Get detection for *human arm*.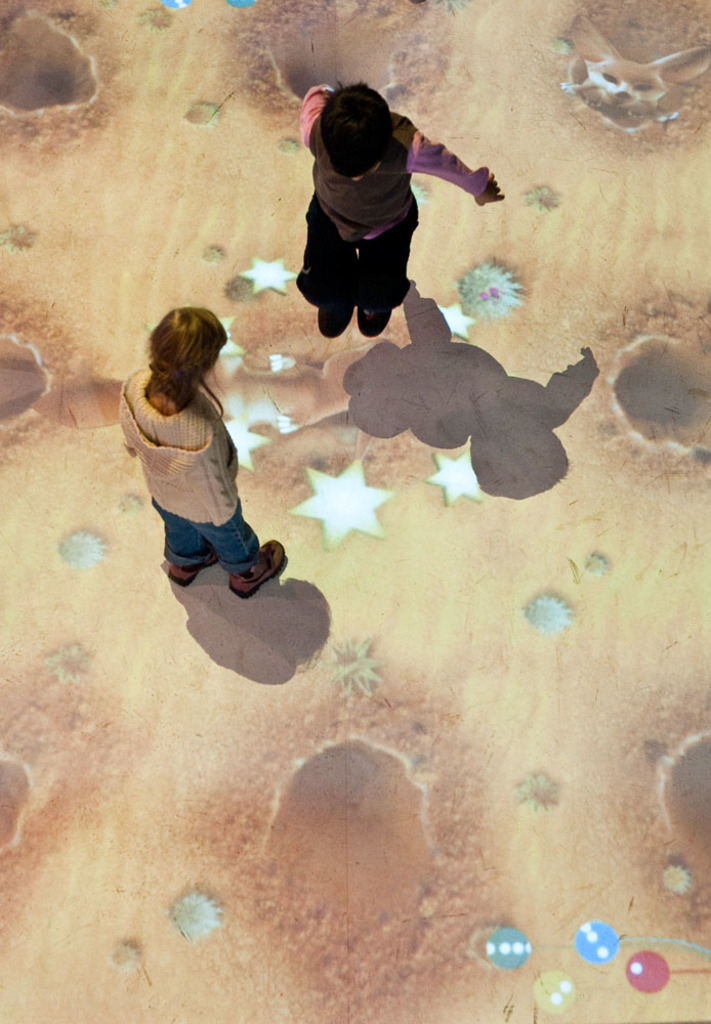
Detection: [300,77,336,145].
